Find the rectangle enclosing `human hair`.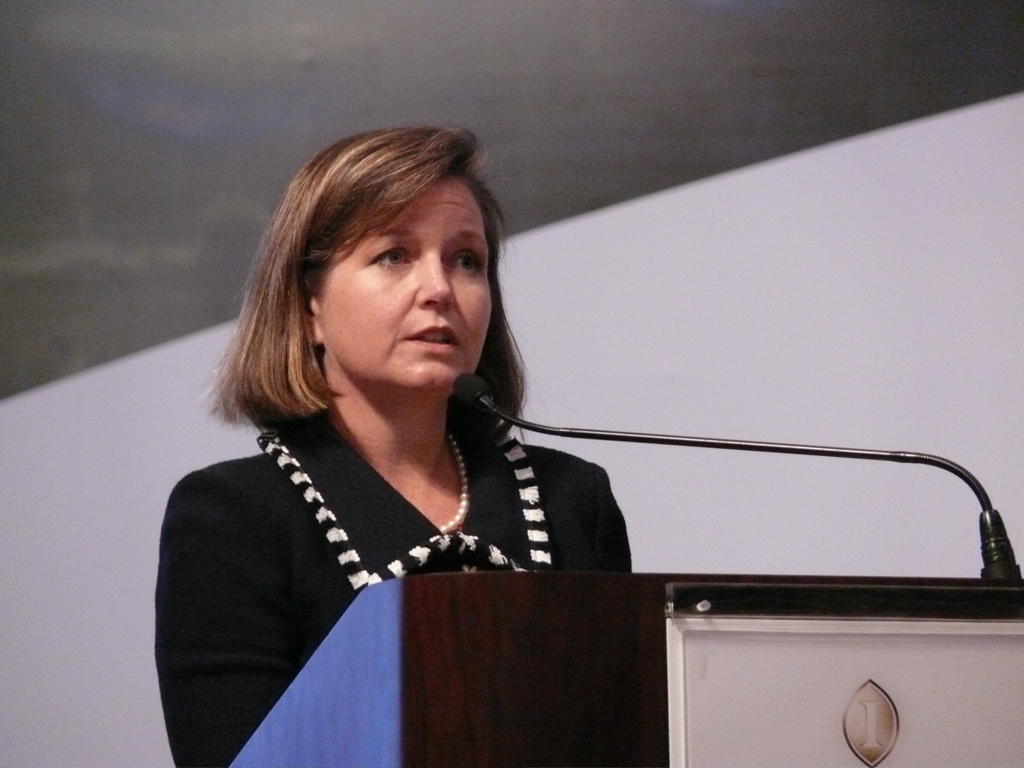
box=[234, 125, 506, 453].
